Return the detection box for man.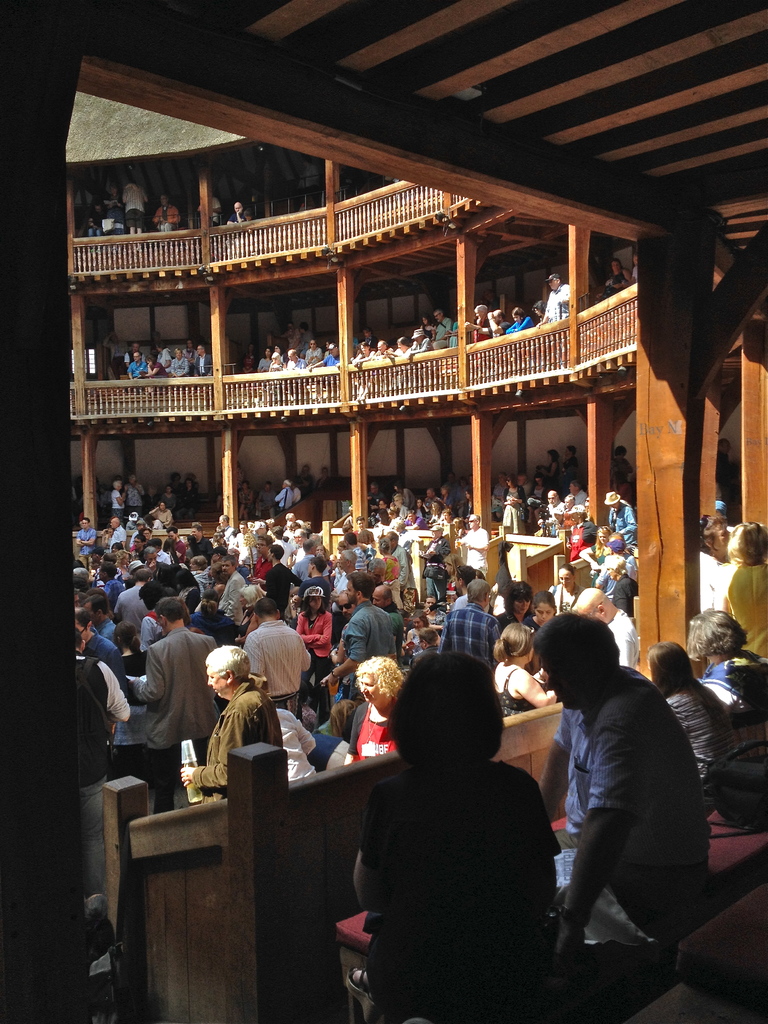
(x1=604, y1=492, x2=639, y2=548).
